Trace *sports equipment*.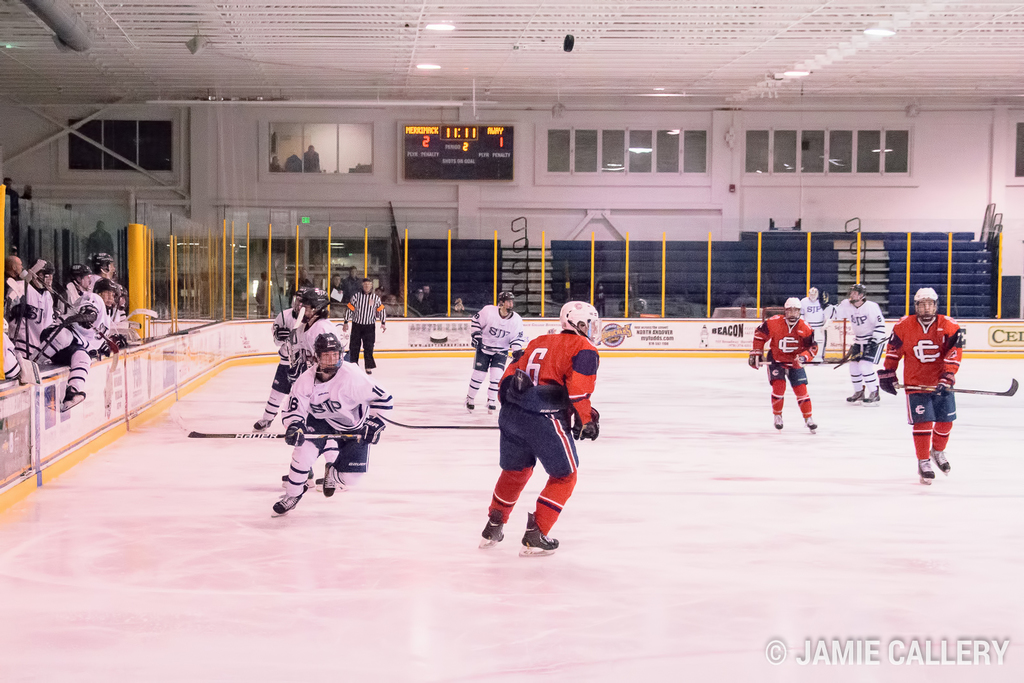
Traced to (169,406,364,440).
